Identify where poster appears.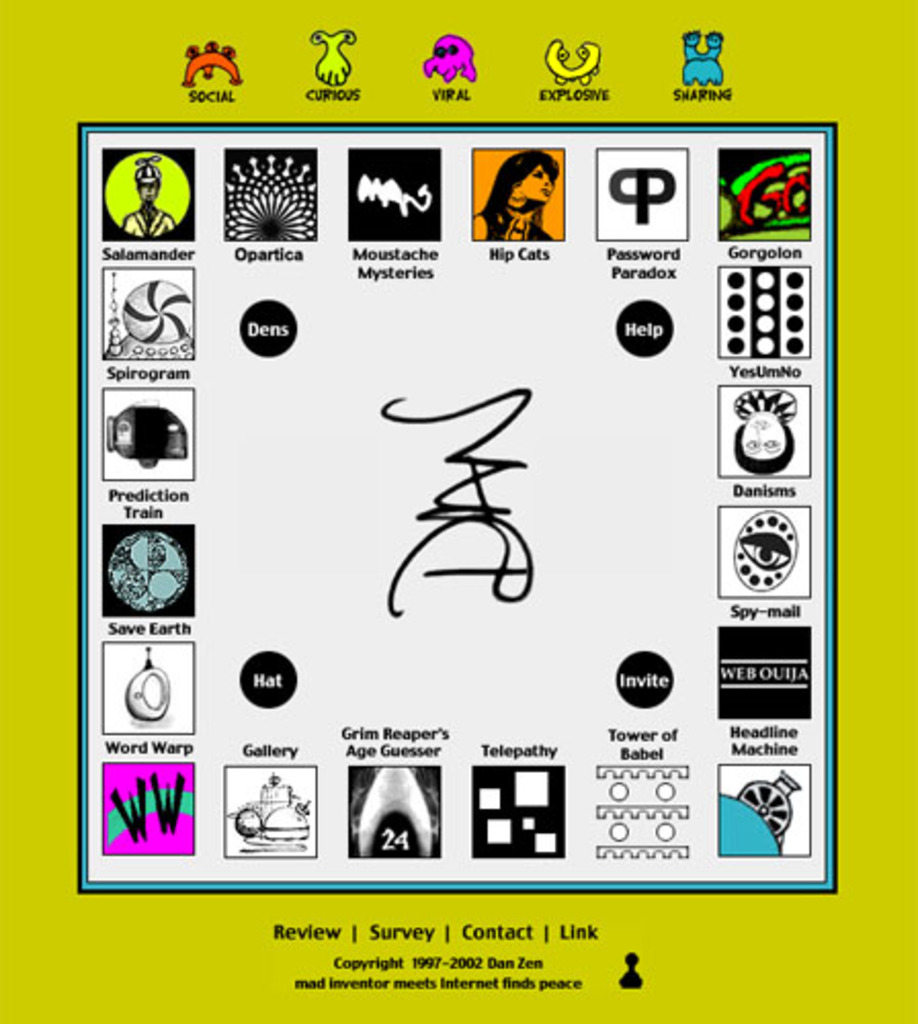
Appears at <box>0,0,916,1022</box>.
